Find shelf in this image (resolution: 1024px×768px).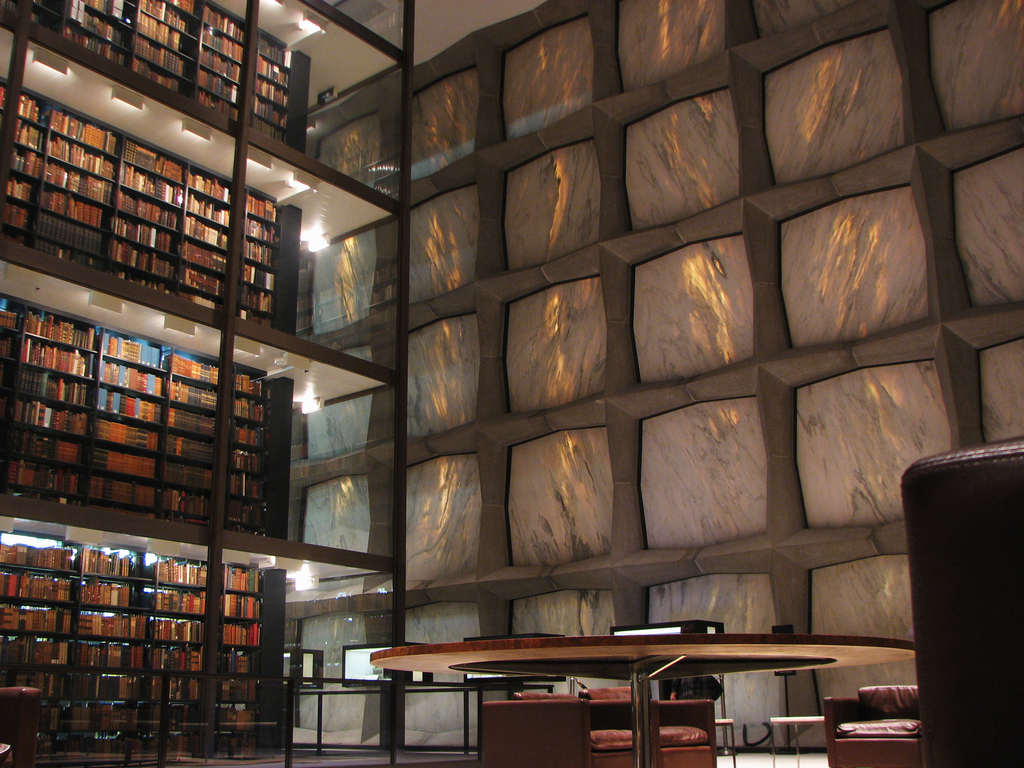
left=161, top=486, right=212, bottom=522.
